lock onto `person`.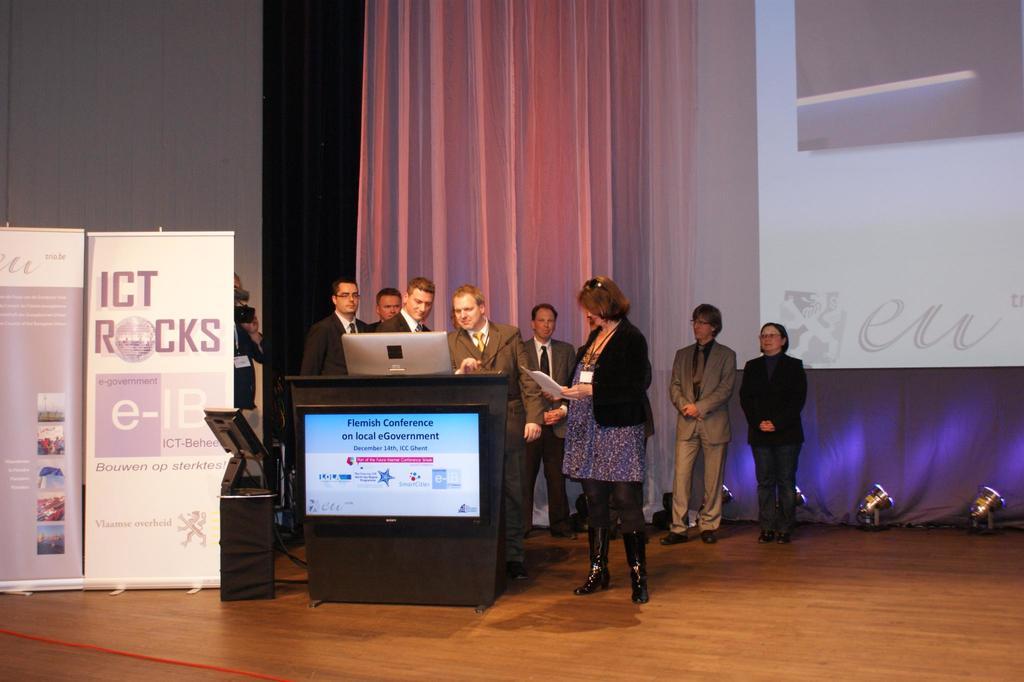
Locked: (662,303,737,545).
